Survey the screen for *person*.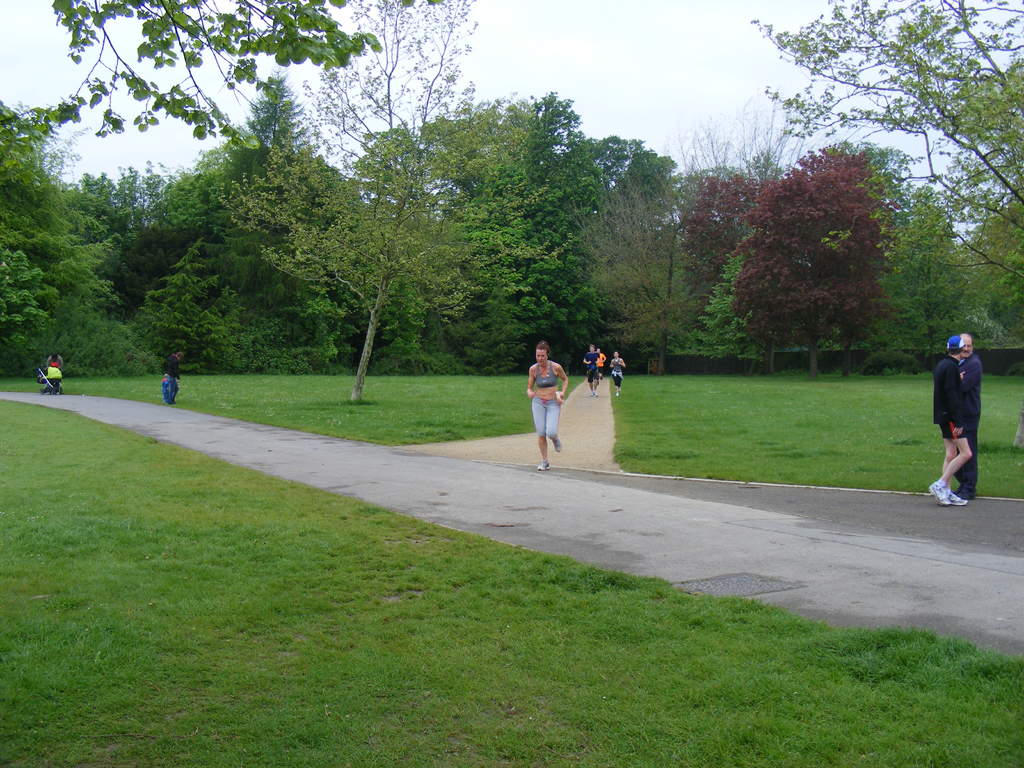
Survey found: bbox=(611, 349, 626, 388).
